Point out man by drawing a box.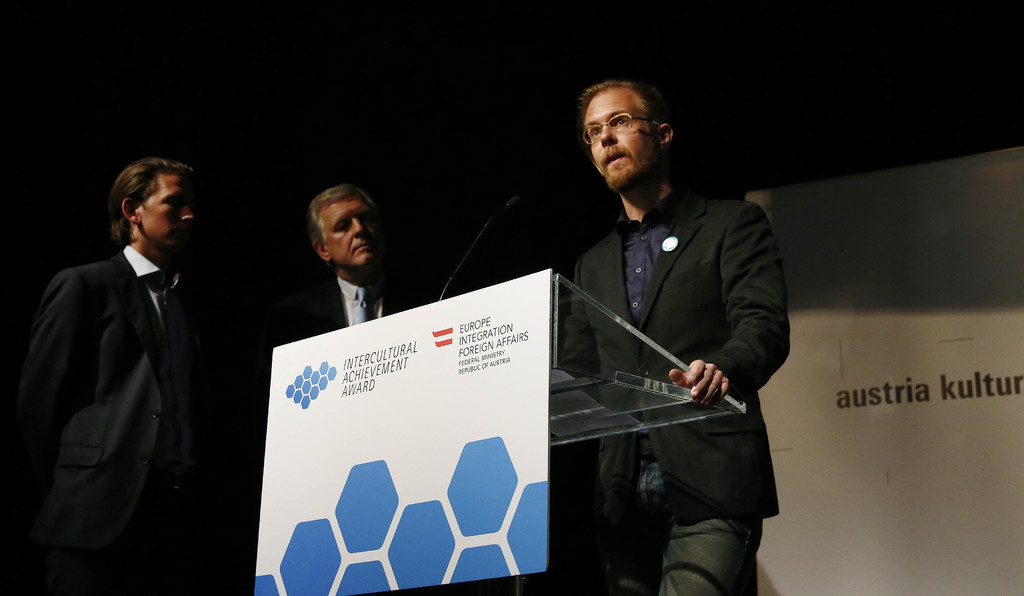
locate(558, 73, 791, 595).
